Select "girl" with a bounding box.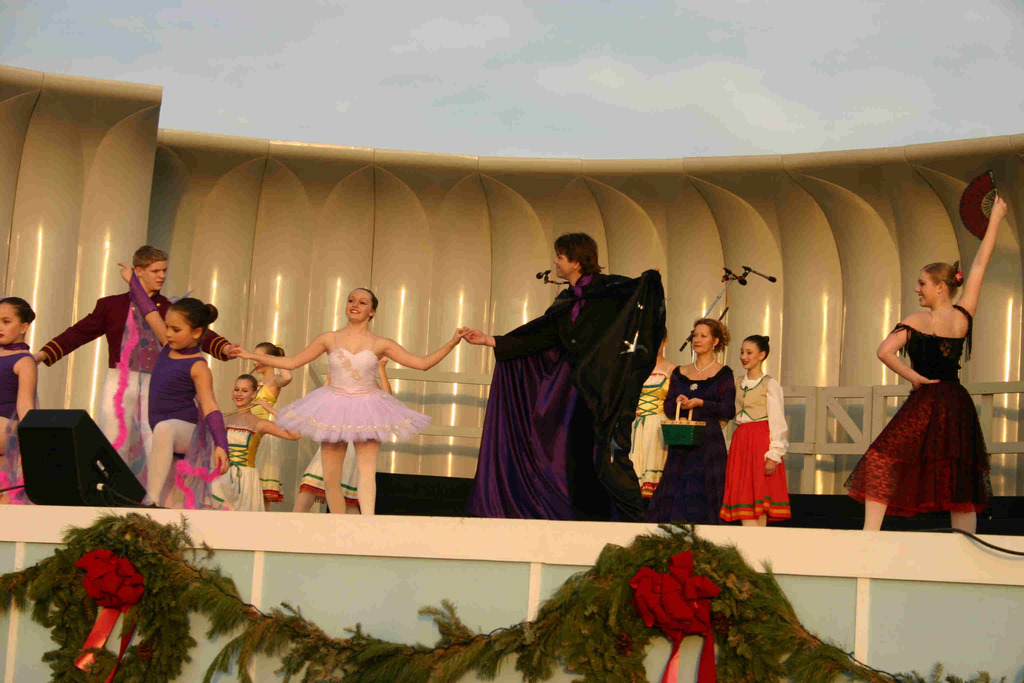
(x1=242, y1=338, x2=292, y2=509).
